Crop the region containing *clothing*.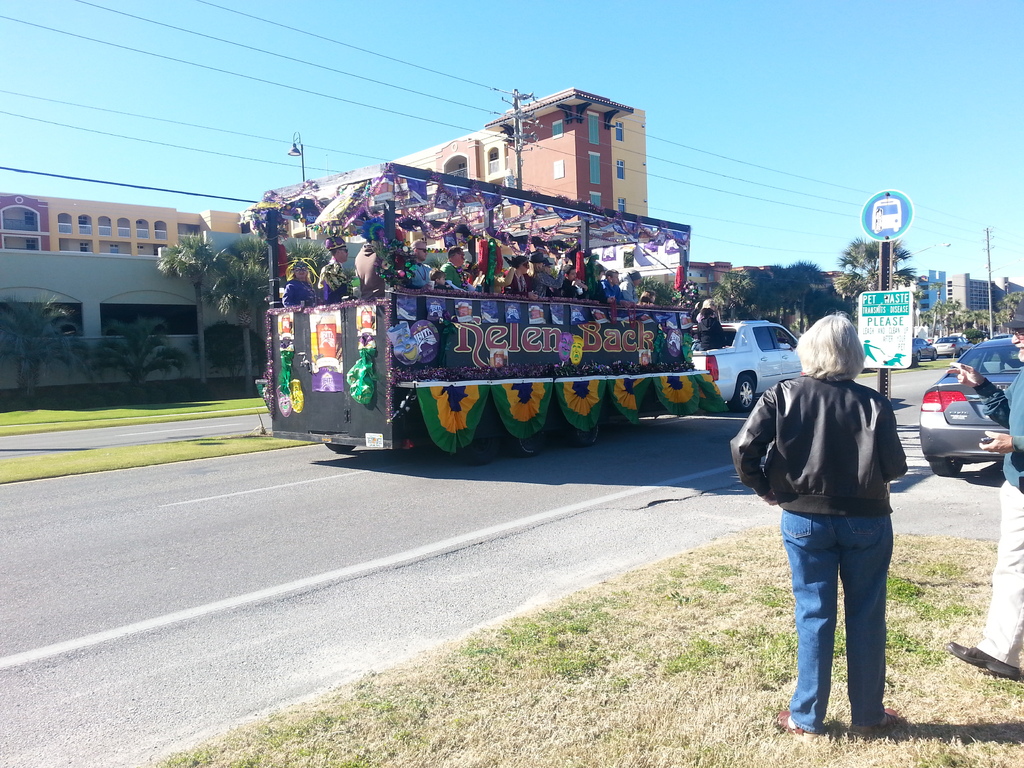
Crop region: {"x1": 353, "y1": 241, "x2": 392, "y2": 301}.
